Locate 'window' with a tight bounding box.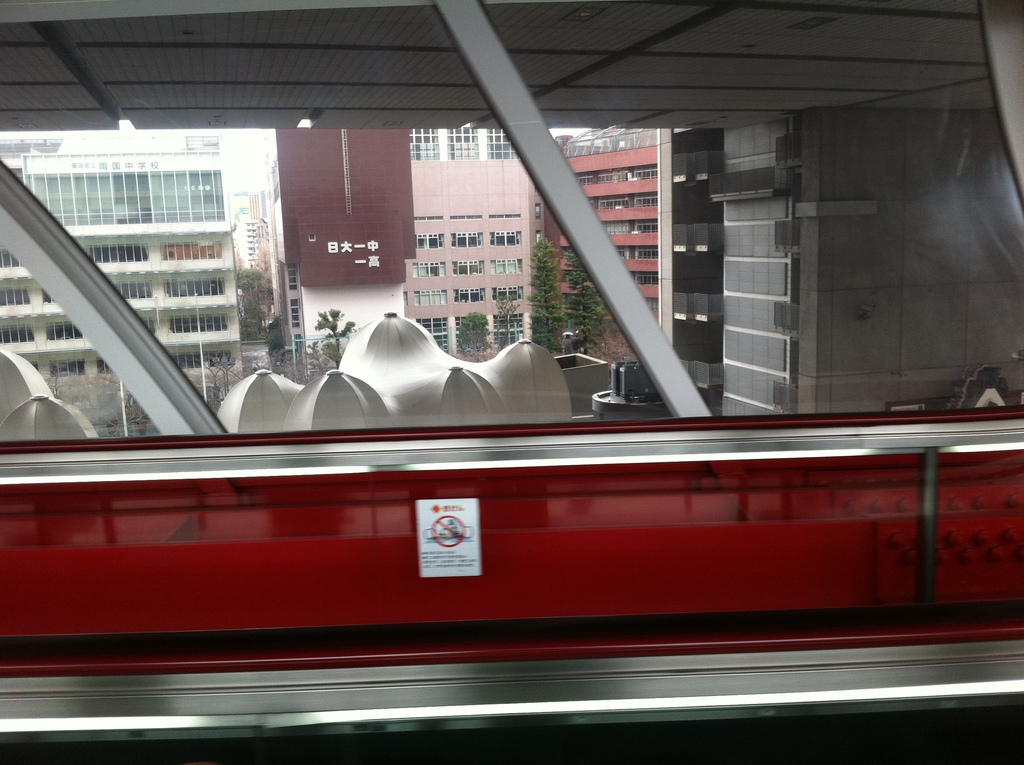
[490,257,518,282].
